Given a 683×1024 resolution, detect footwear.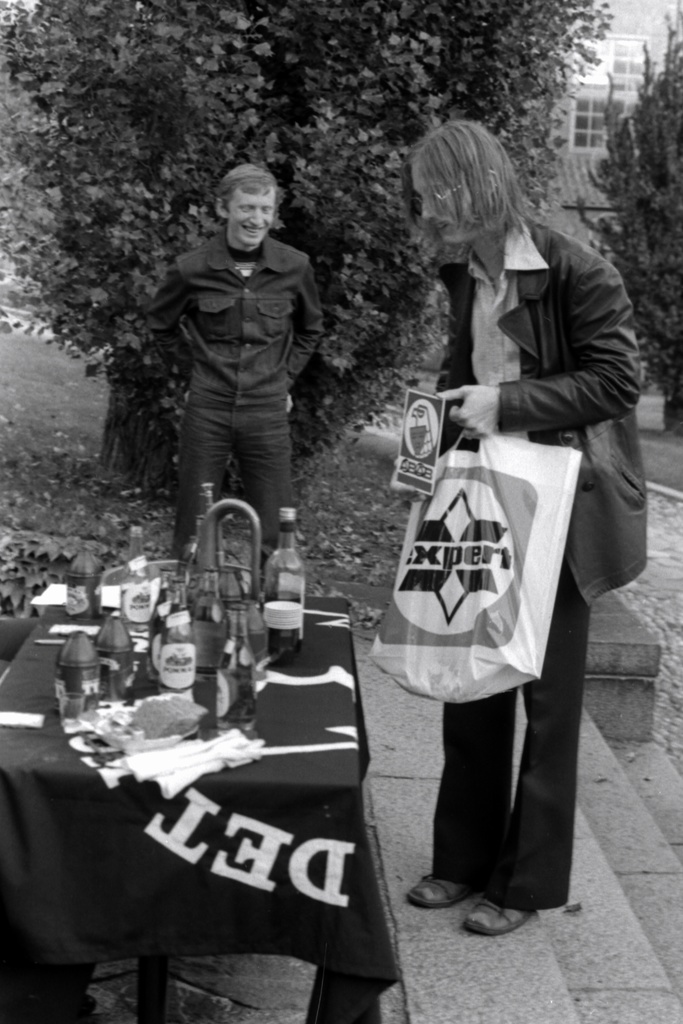
<box>407,868,477,917</box>.
